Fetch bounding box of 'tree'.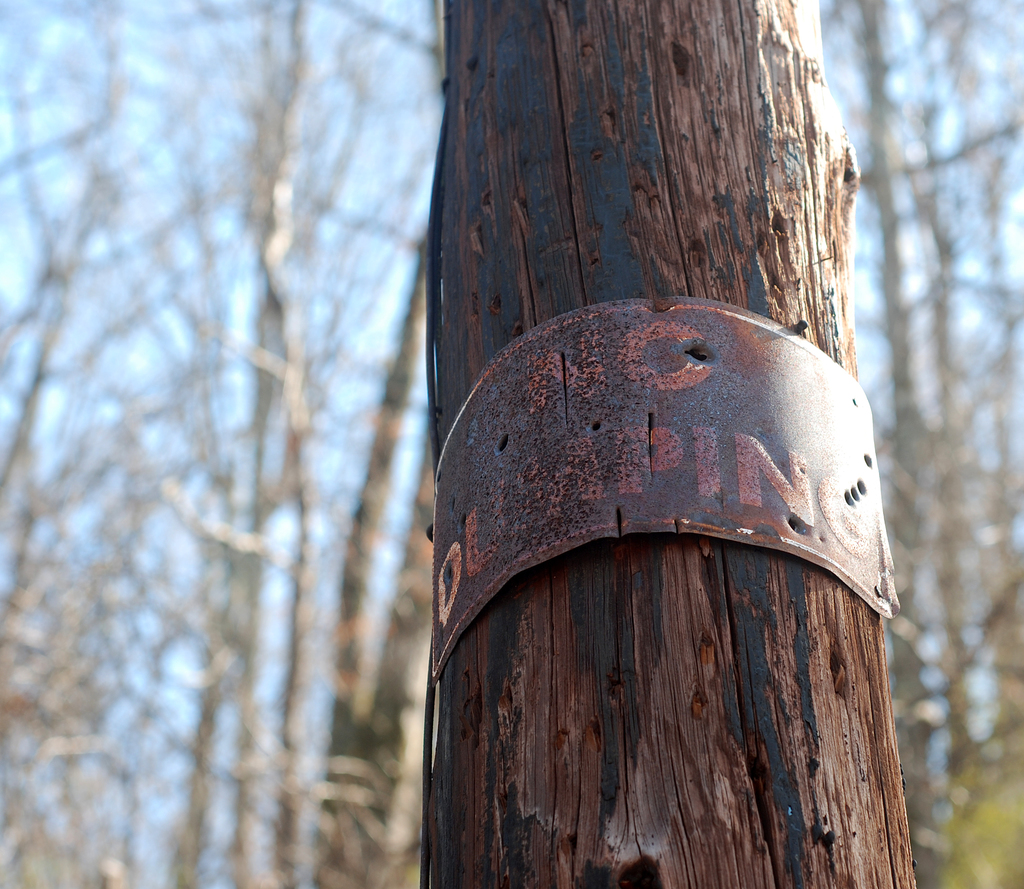
Bbox: [x1=0, y1=0, x2=435, y2=888].
